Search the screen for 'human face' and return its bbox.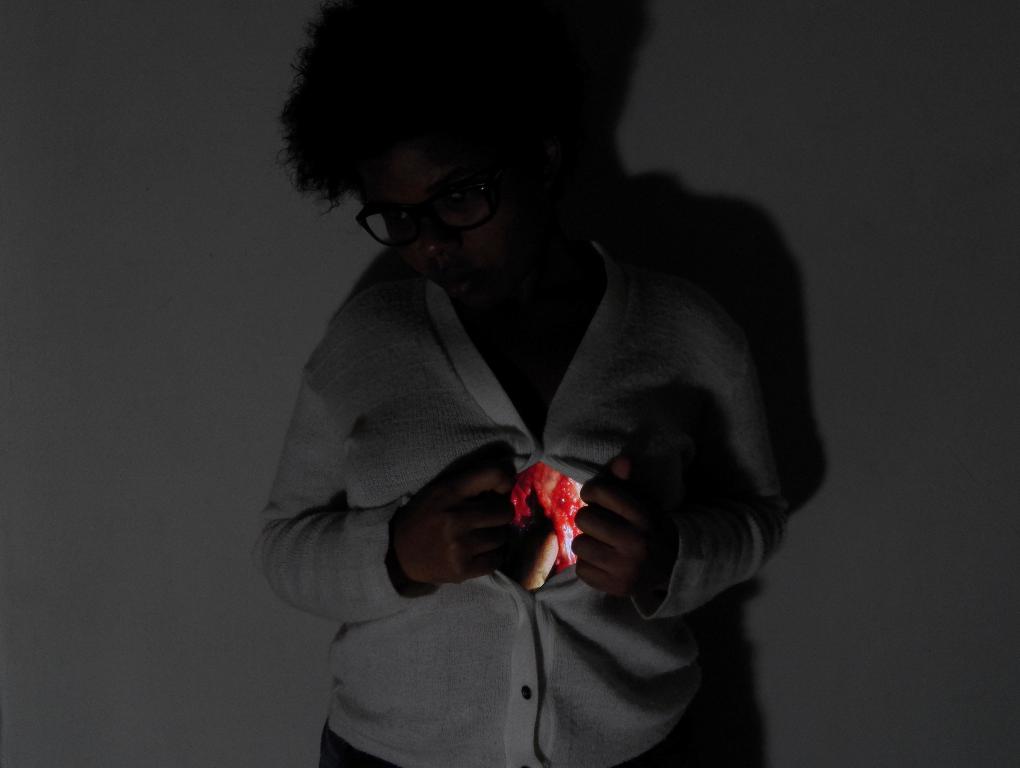
Found: locate(369, 158, 527, 297).
